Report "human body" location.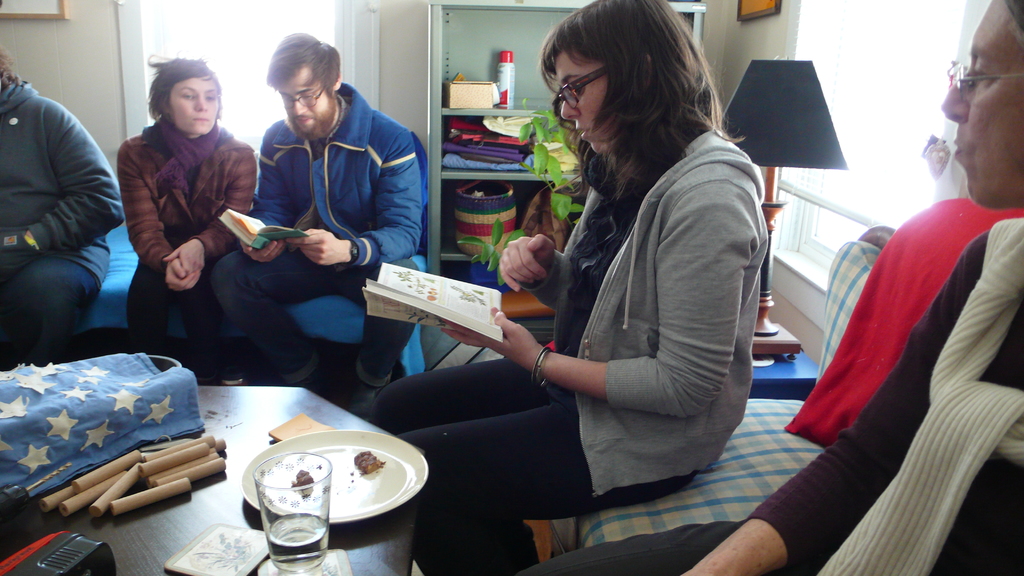
Report: Rect(513, 215, 1023, 575).
